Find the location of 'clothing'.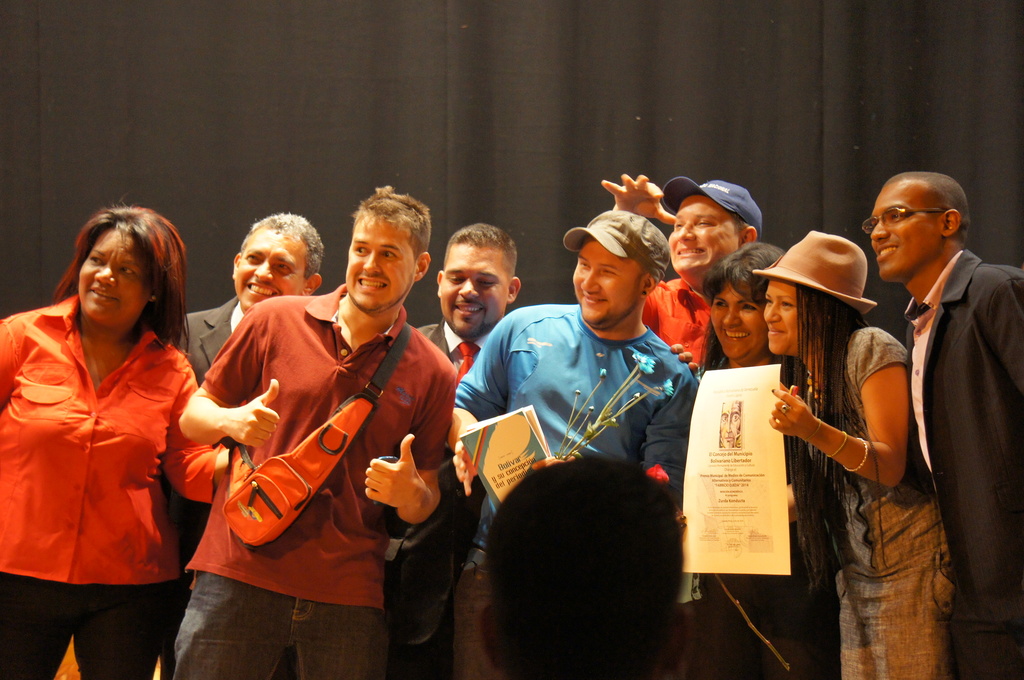
Location: box=[697, 353, 823, 679].
